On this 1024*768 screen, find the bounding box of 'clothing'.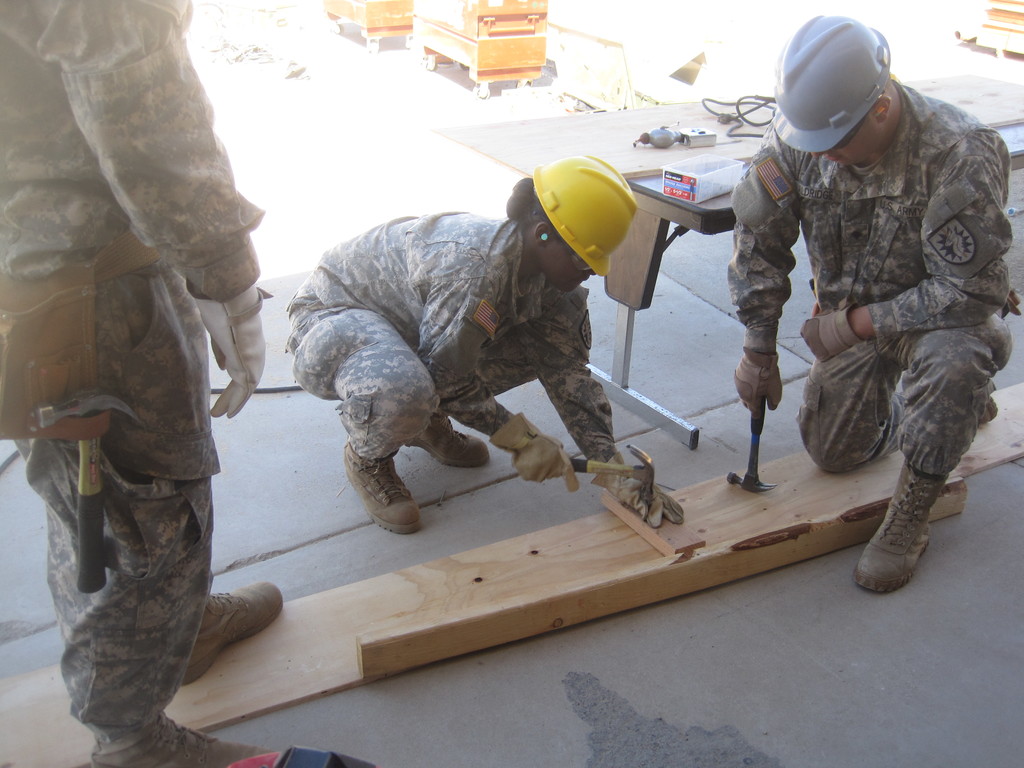
Bounding box: pyautogui.locateOnScreen(278, 206, 620, 474).
